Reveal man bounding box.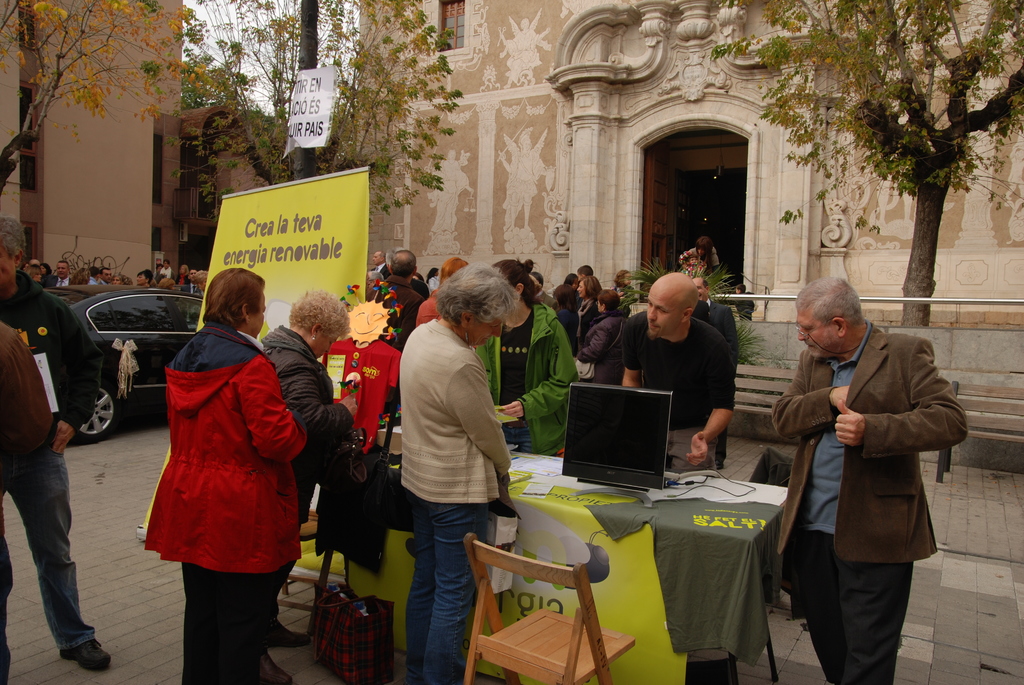
Revealed: 383,255,445,417.
